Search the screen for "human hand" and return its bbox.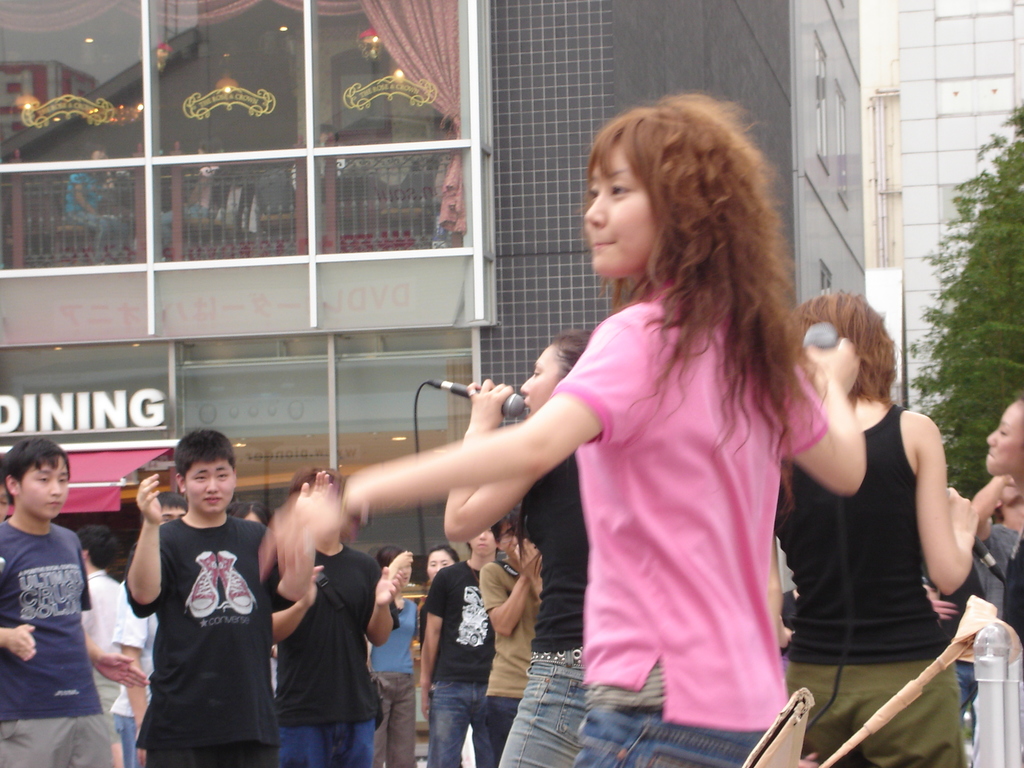
Found: <region>1, 622, 39, 664</region>.
